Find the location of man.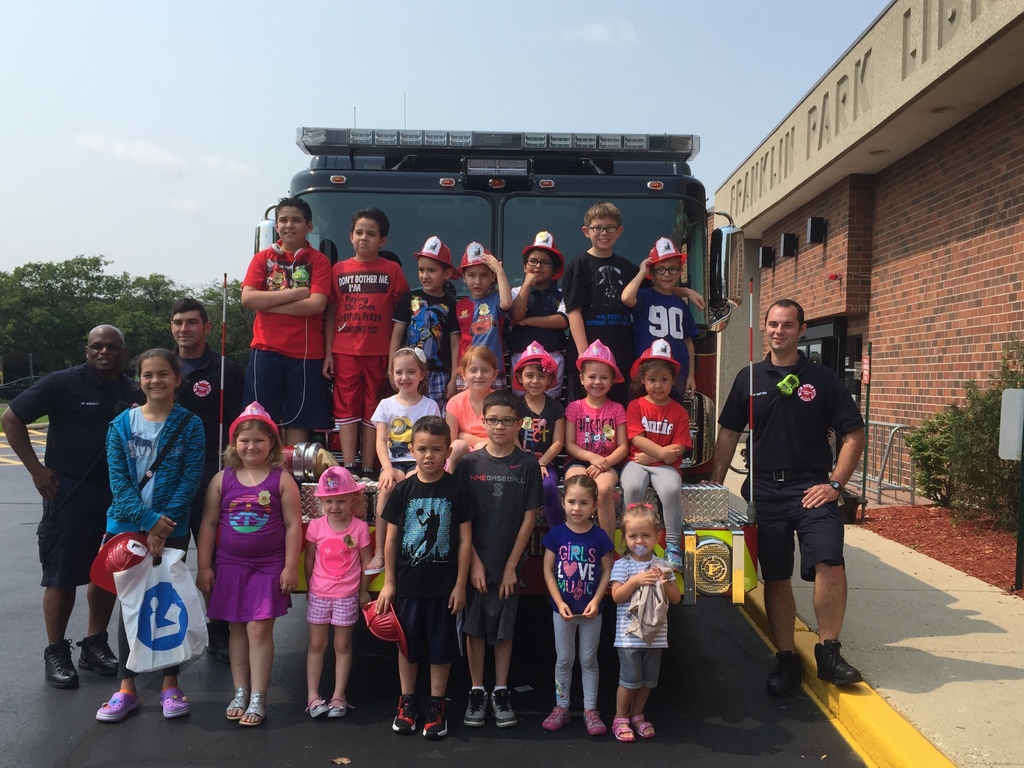
Location: 724,310,874,710.
